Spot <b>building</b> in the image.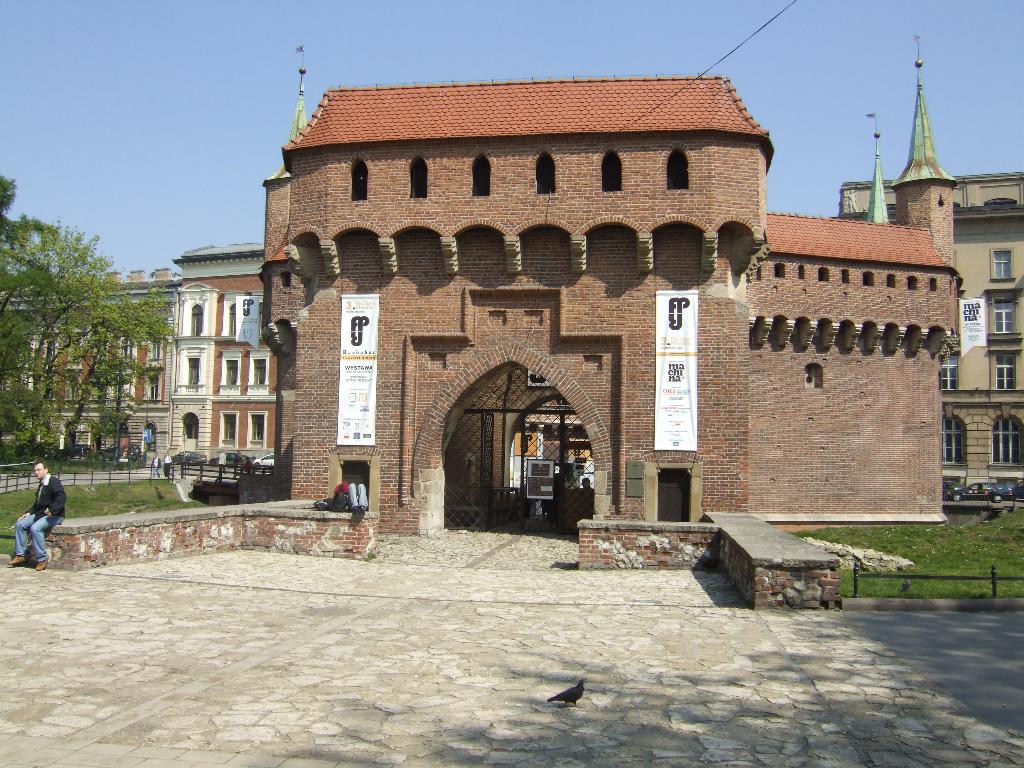
<b>building</b> found at detection(840, 31, 1021, 492).
